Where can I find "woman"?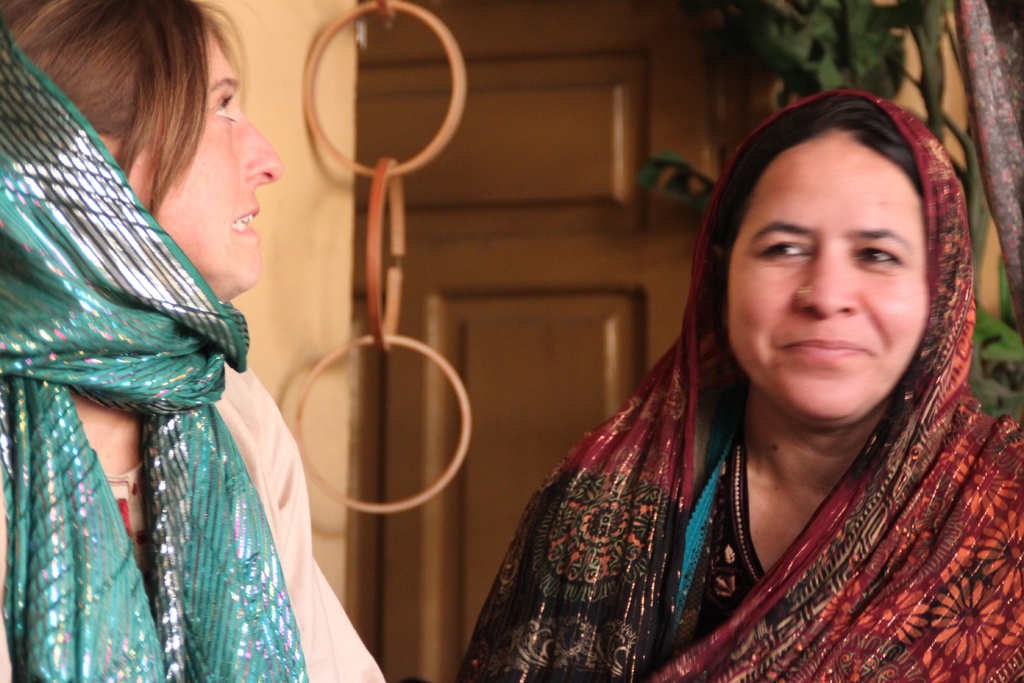
You can find it at {"x1": 0, "y1": 0, "x2": 388, "y2": 682}.
